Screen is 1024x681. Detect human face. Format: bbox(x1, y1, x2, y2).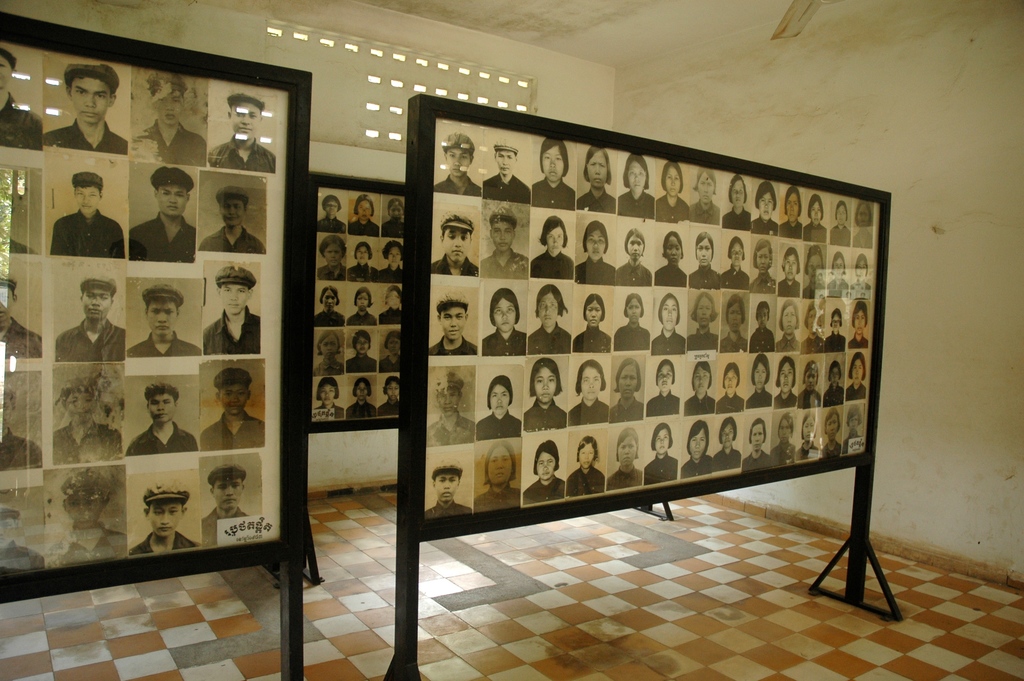
bbox(751, 366, 767, 387).
